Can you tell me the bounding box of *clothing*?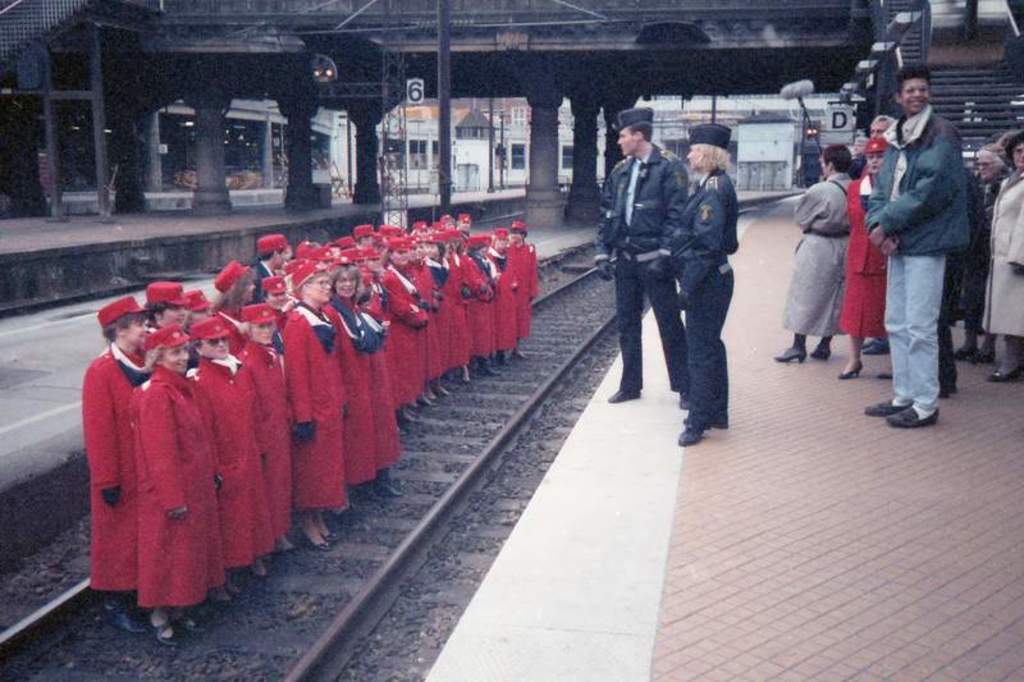
{"x1": 463, "y1": 251, "x2": 495, "y2": 354}.
